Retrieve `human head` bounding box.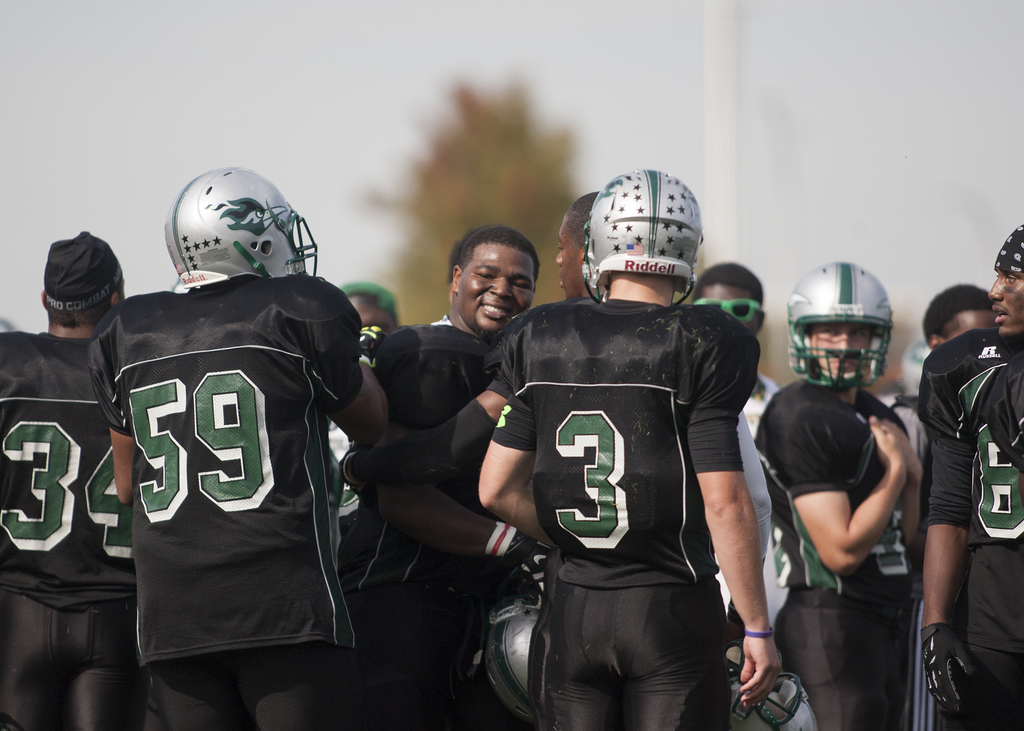
Bounding box: region(919, 281, 999, 347).
